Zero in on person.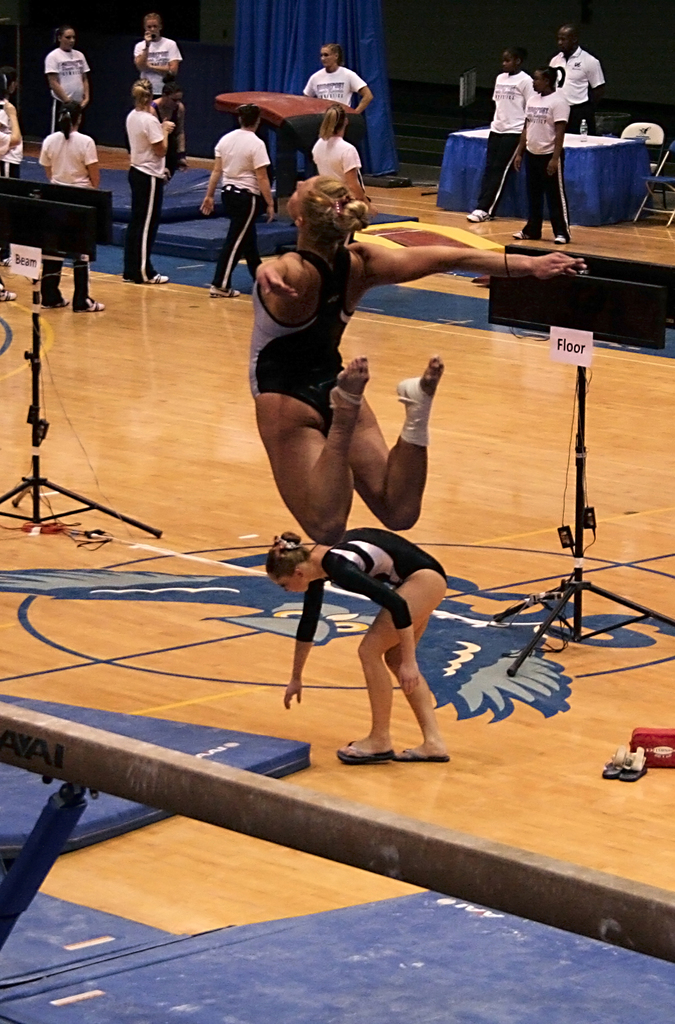
Zeroed in: region(300, 41, 377, 128).
